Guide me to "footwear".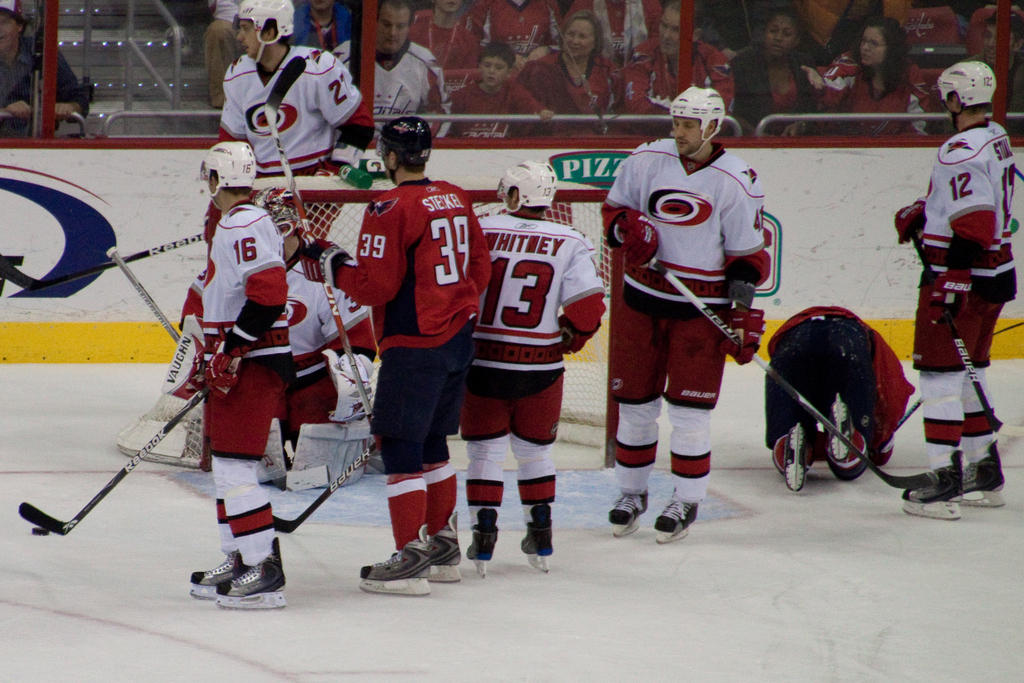
Guidance: {"left": 519, "top": 502, "right": 555, "bottom": 572}.
